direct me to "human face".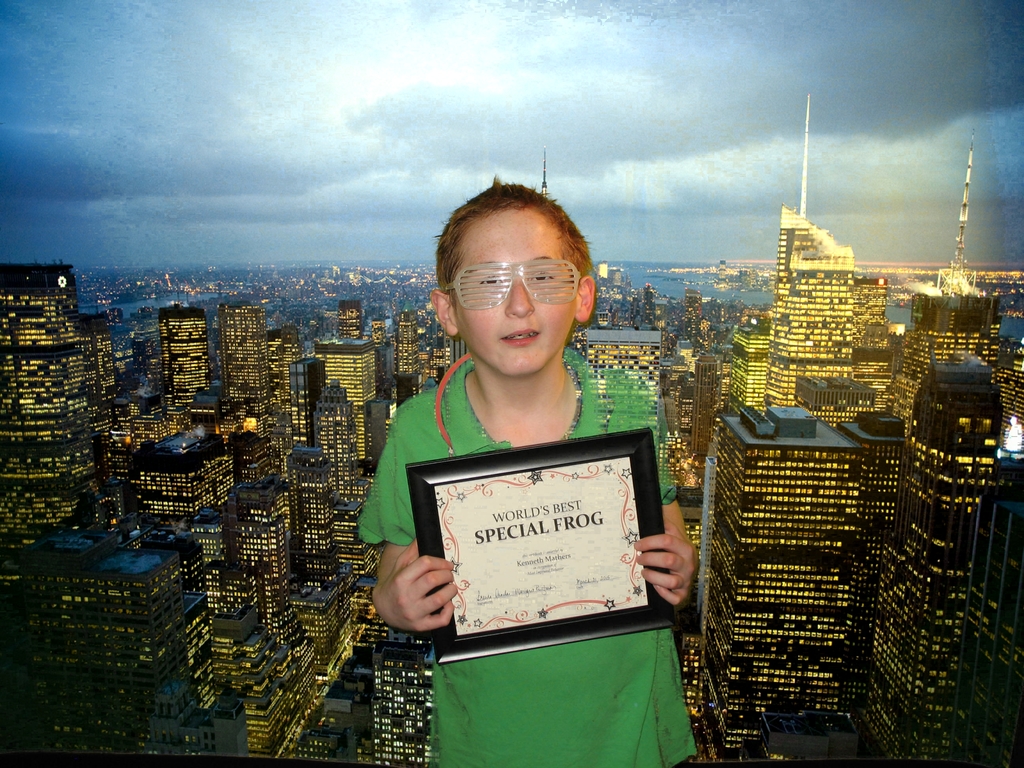
Direction: 451/198/586/377.
